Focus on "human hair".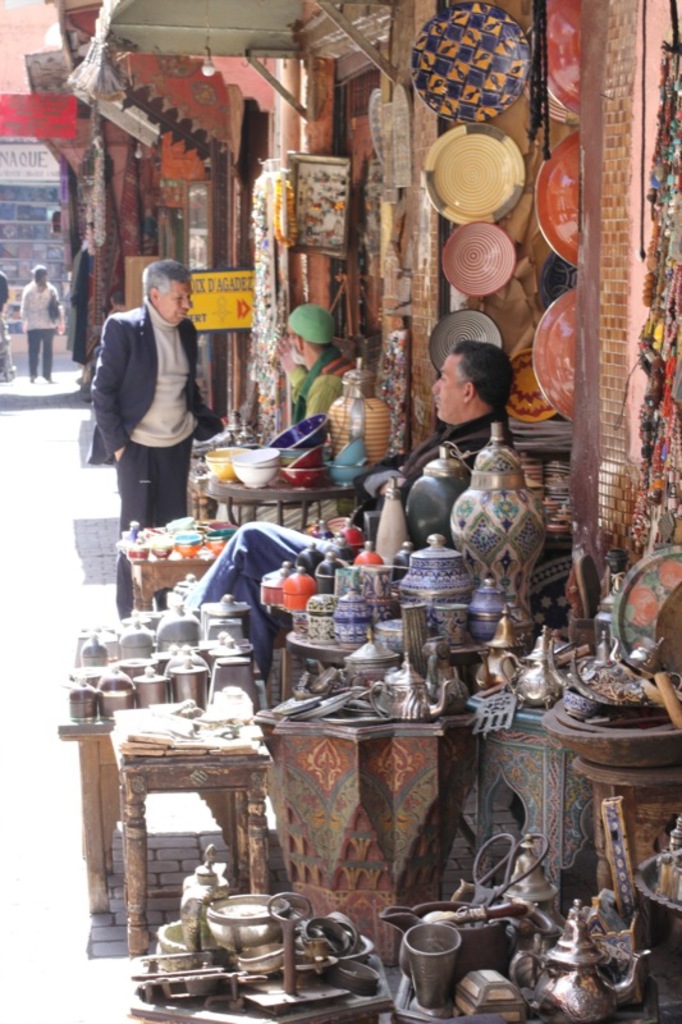
Focused at {"x1": 447, "y1": 339, "x2": 508, "y2": 410}.
